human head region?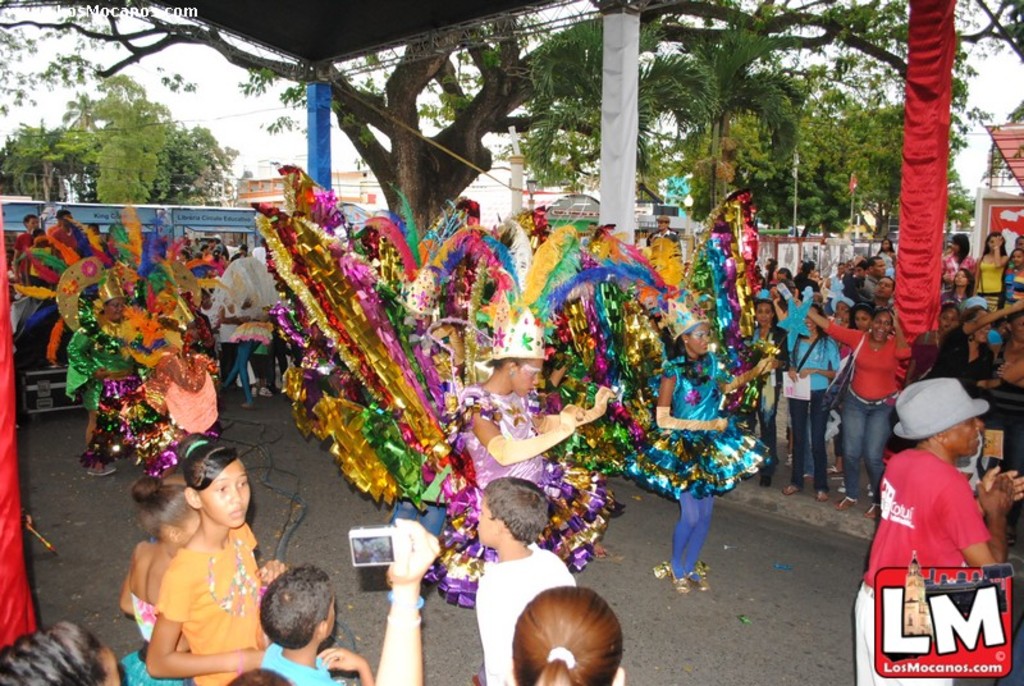
<bbox>1005, 310, 1023, 343</bbox>
